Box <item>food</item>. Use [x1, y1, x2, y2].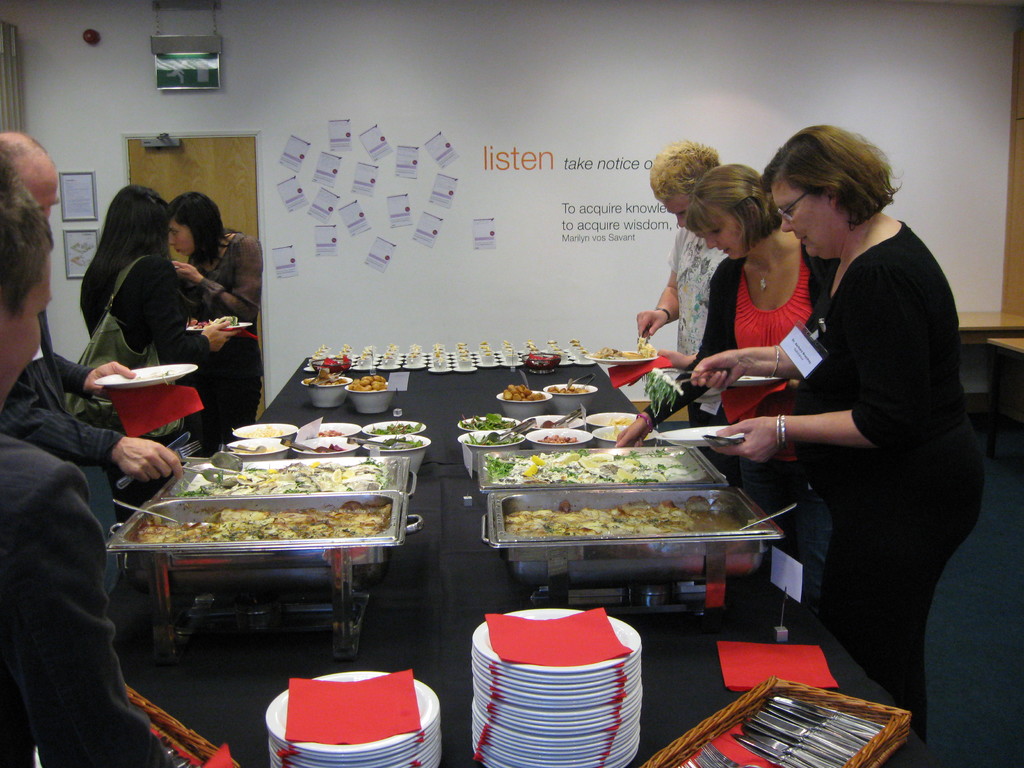
[237, 445, 275, 456].
